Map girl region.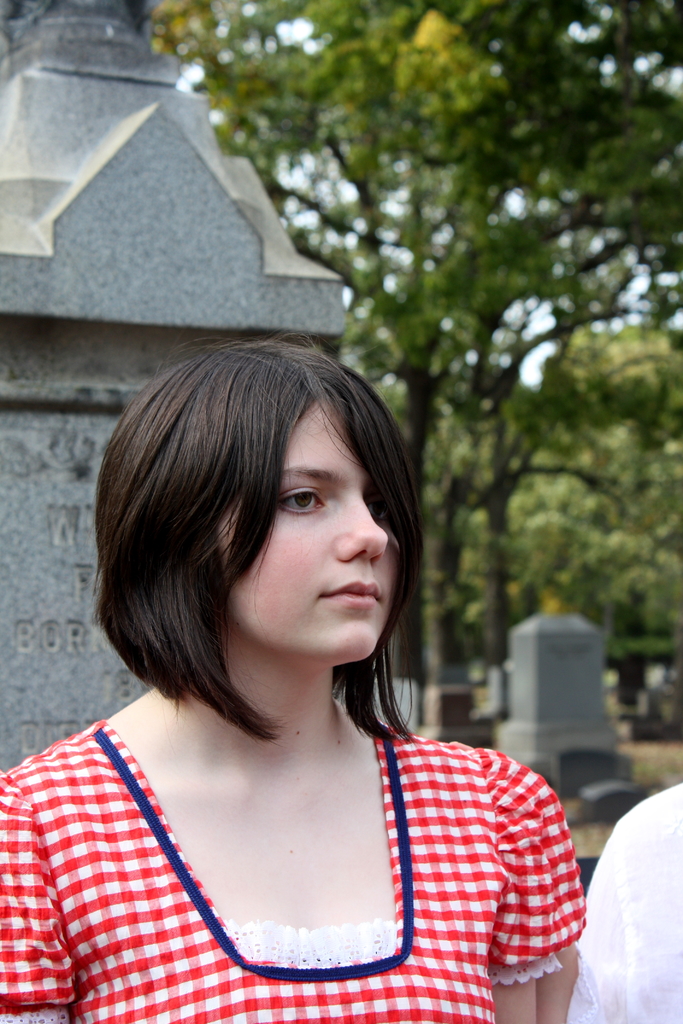
Mapped to [x1=0, y1=332, x2=588, y2=1023].
